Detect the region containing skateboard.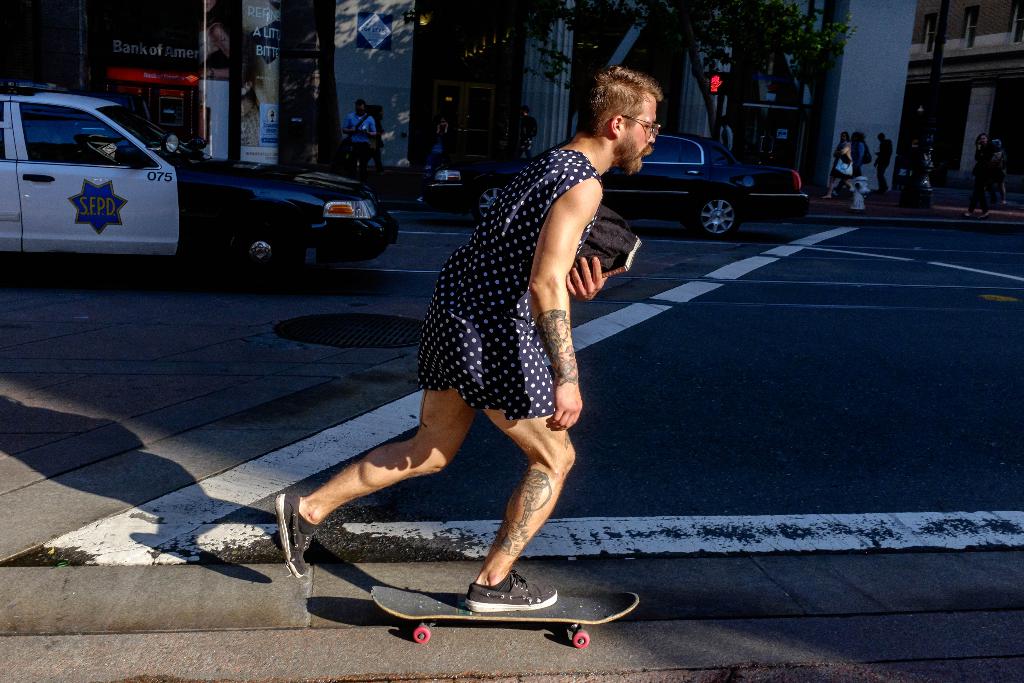
crop(369, 586, 639, 648).
